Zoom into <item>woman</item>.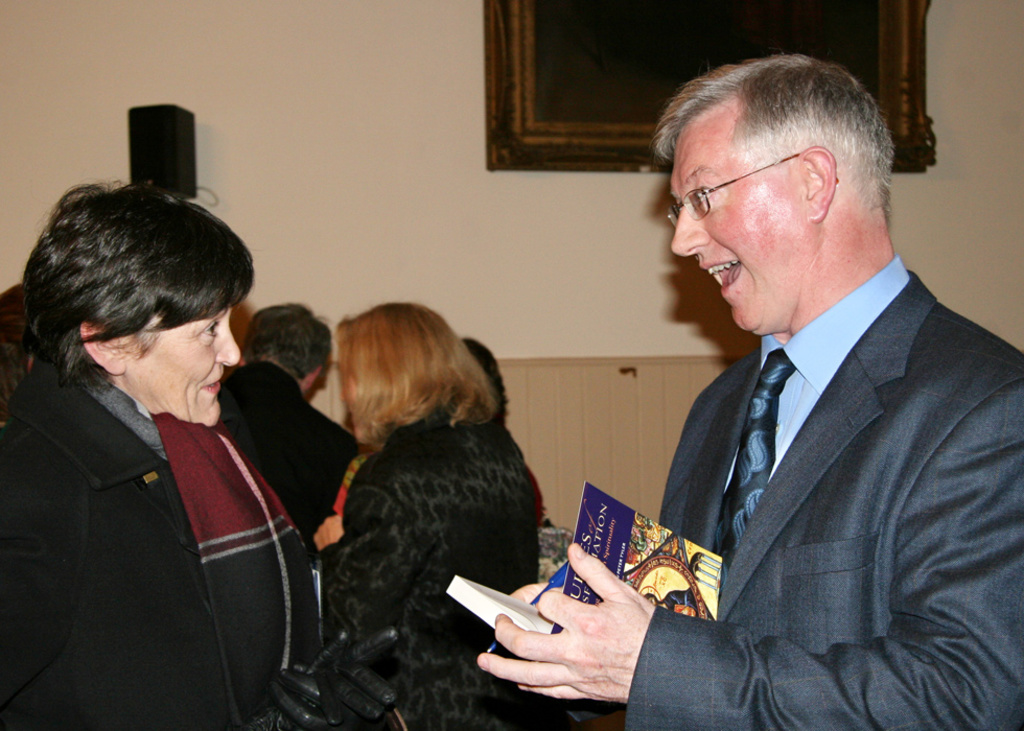
Zoom target: 309,306,554,730.
